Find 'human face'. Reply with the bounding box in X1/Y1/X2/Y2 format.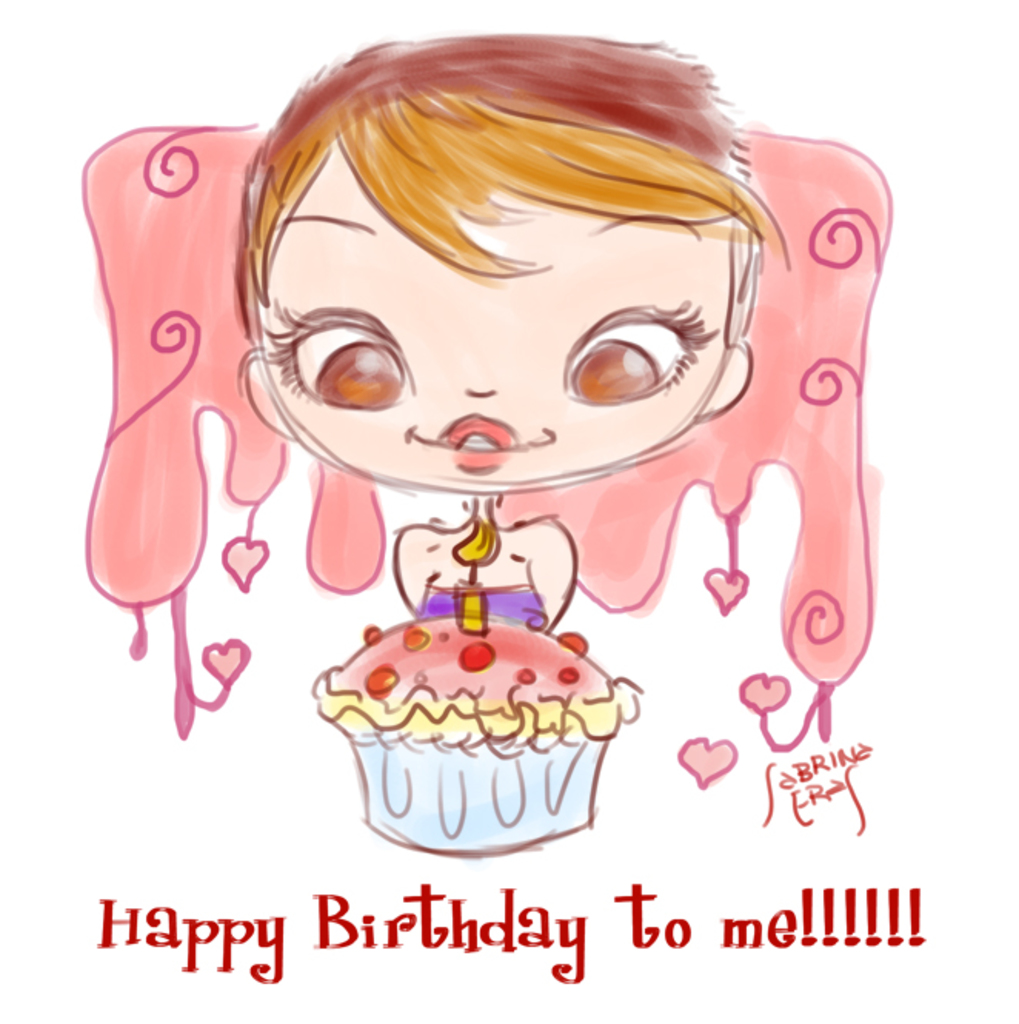
229/139/736/485.
